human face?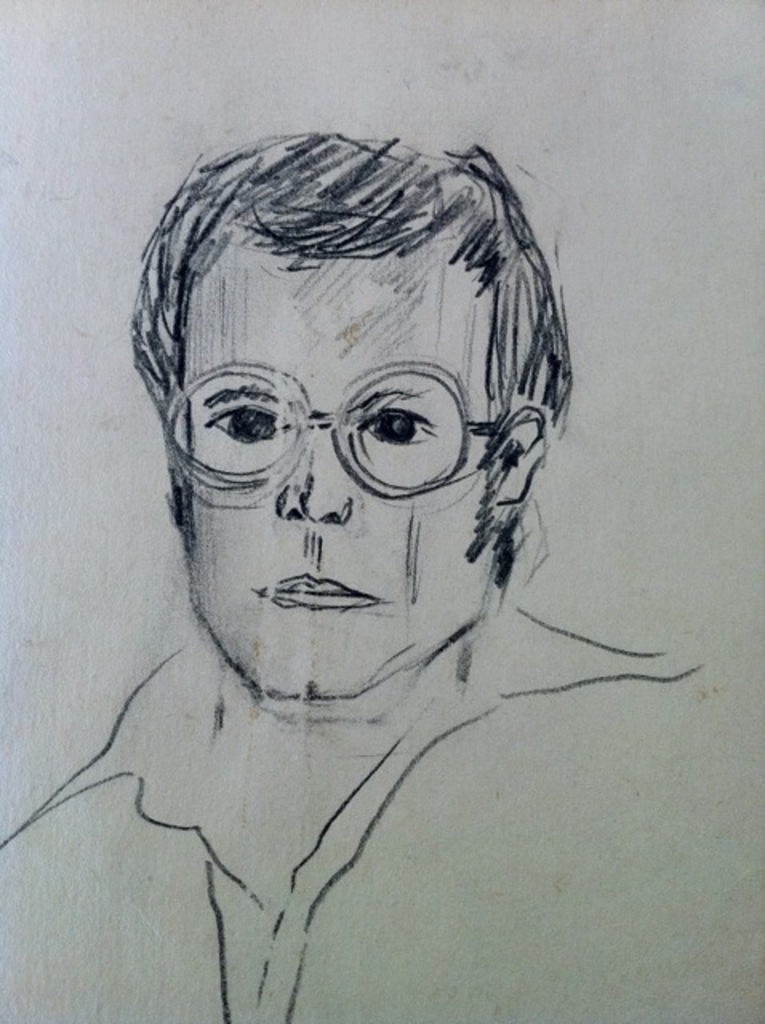
bbox(181, 245, 506, 696)
